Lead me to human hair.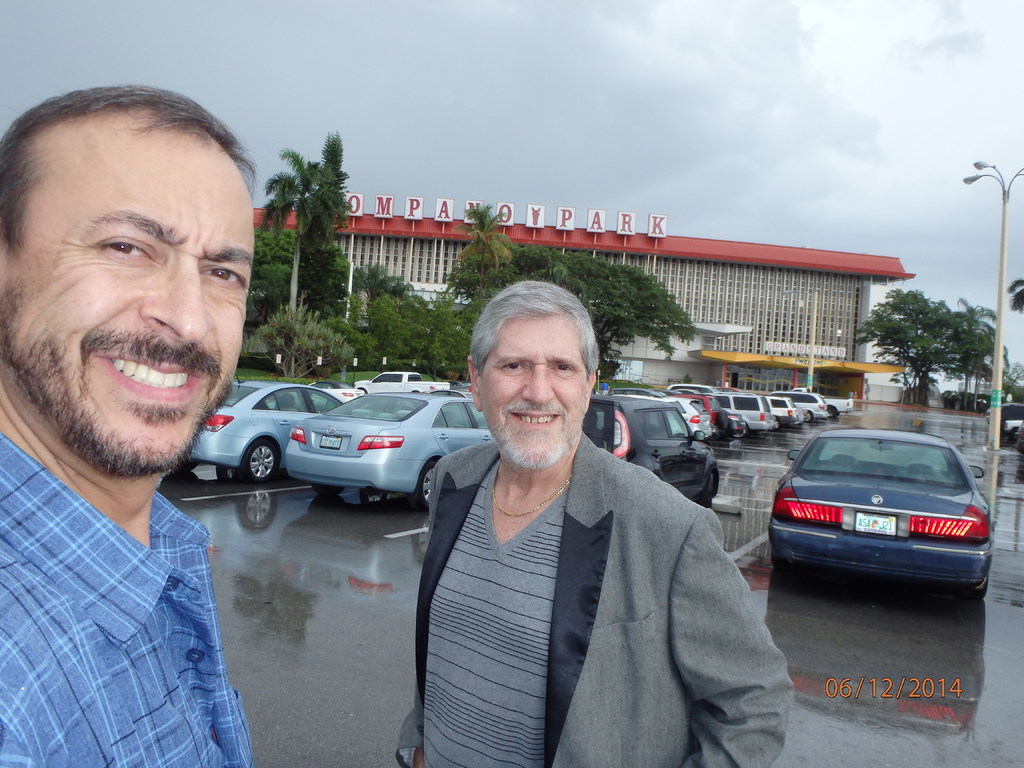
Lead to <region>470, 278, 599, 381</region>.
